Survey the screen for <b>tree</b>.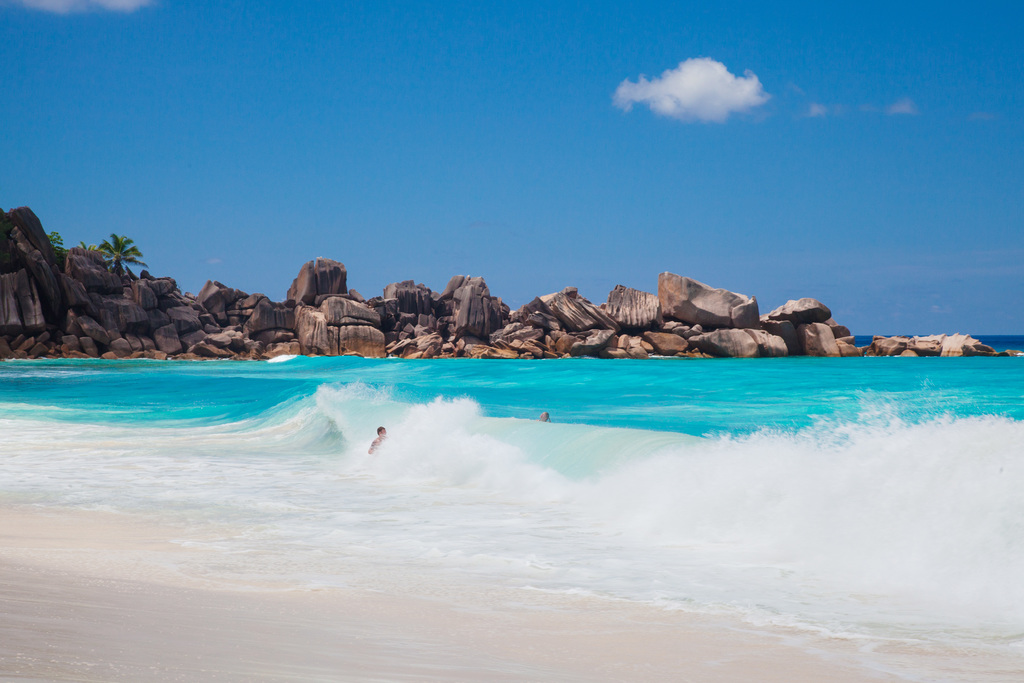
Survey found: box=[97, 228, 143, 274].
